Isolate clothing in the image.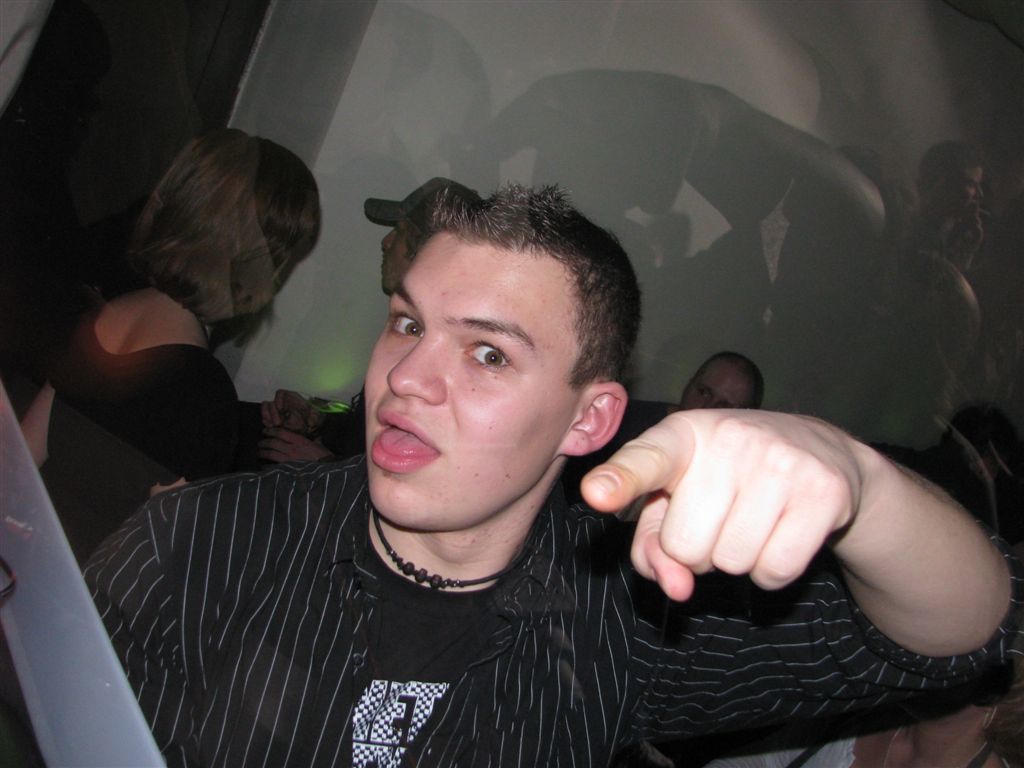
Isolated region: (left=39, top=298, right=243, bottom=568).
